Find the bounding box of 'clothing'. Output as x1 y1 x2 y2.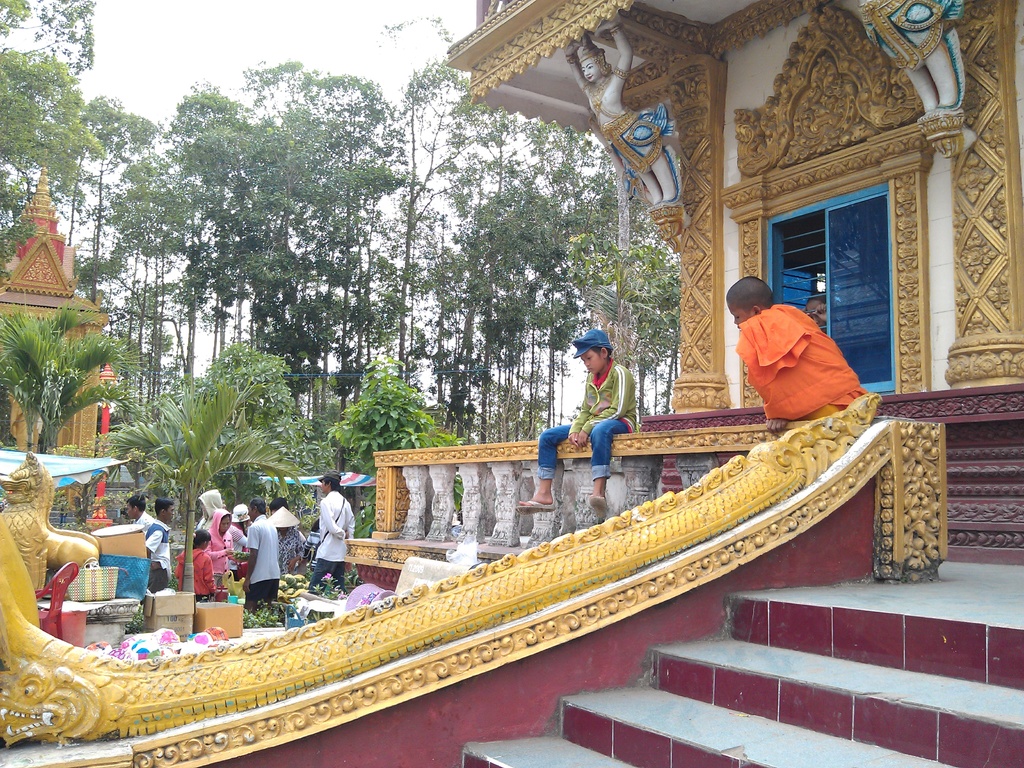
301 488 354 586.
